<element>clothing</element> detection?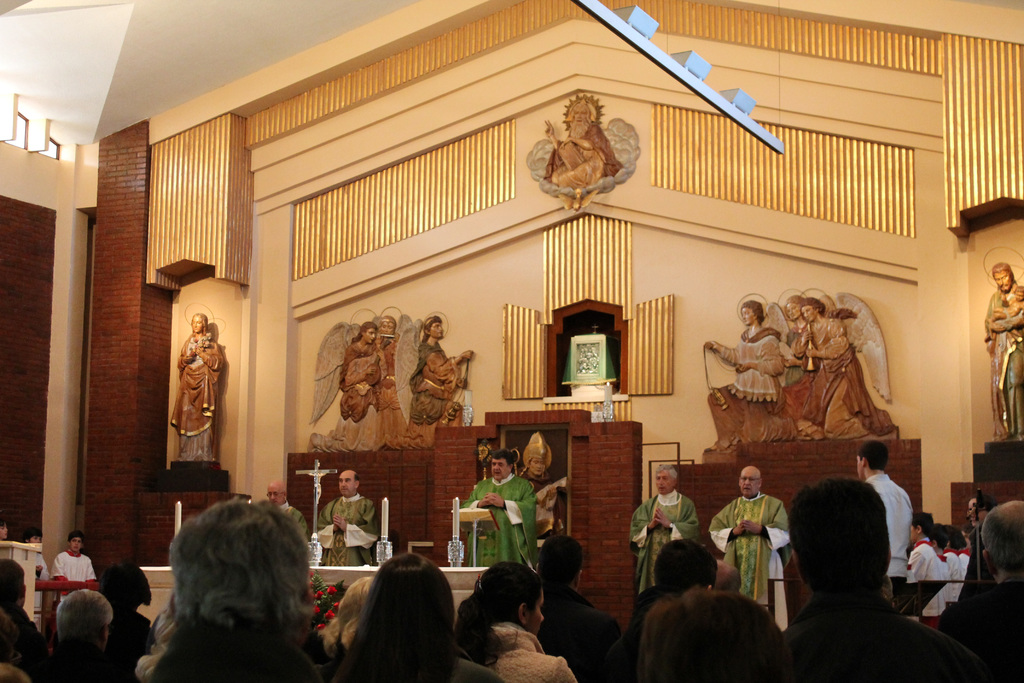
bbox=(543, 118, 624, 193)
